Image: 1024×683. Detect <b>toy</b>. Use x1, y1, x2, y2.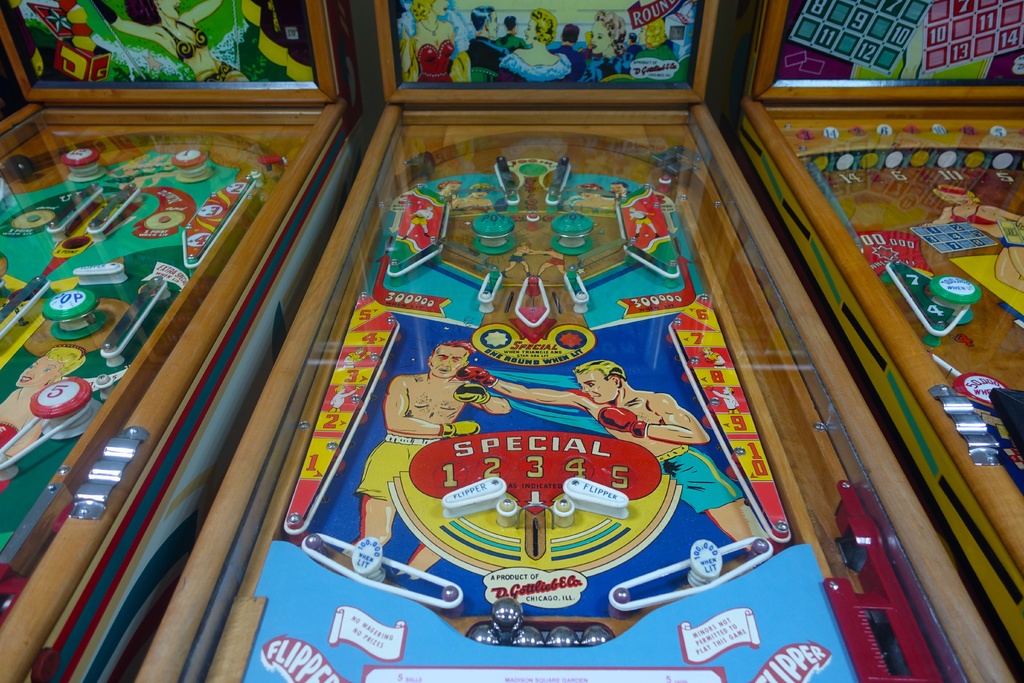
467, 8, 512, 74.
